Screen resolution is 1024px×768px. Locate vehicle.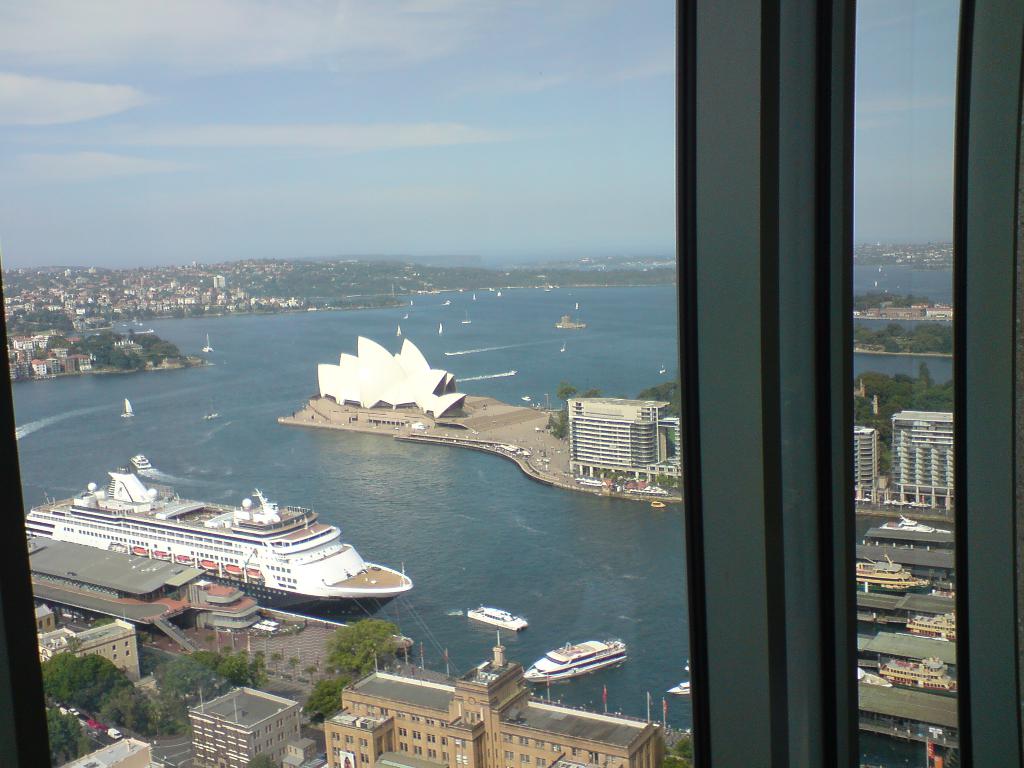
<bbox>517, 637, 626, 680</bbox>.
